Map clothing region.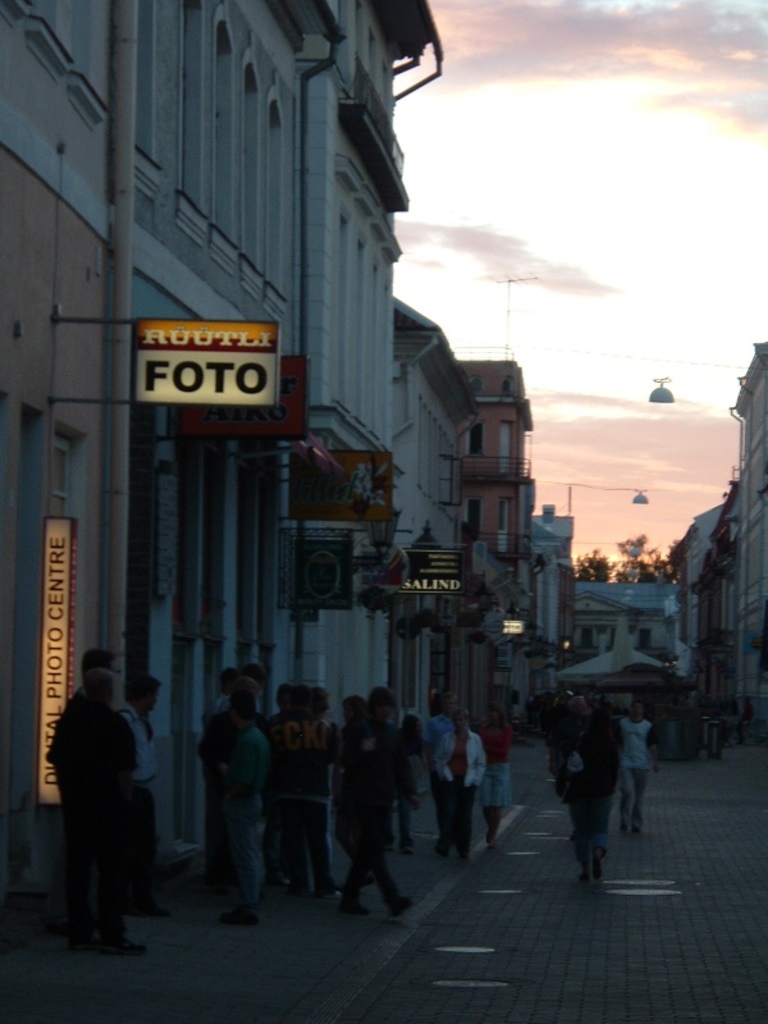
Mapped to box=[334, 716, 398, 909].
